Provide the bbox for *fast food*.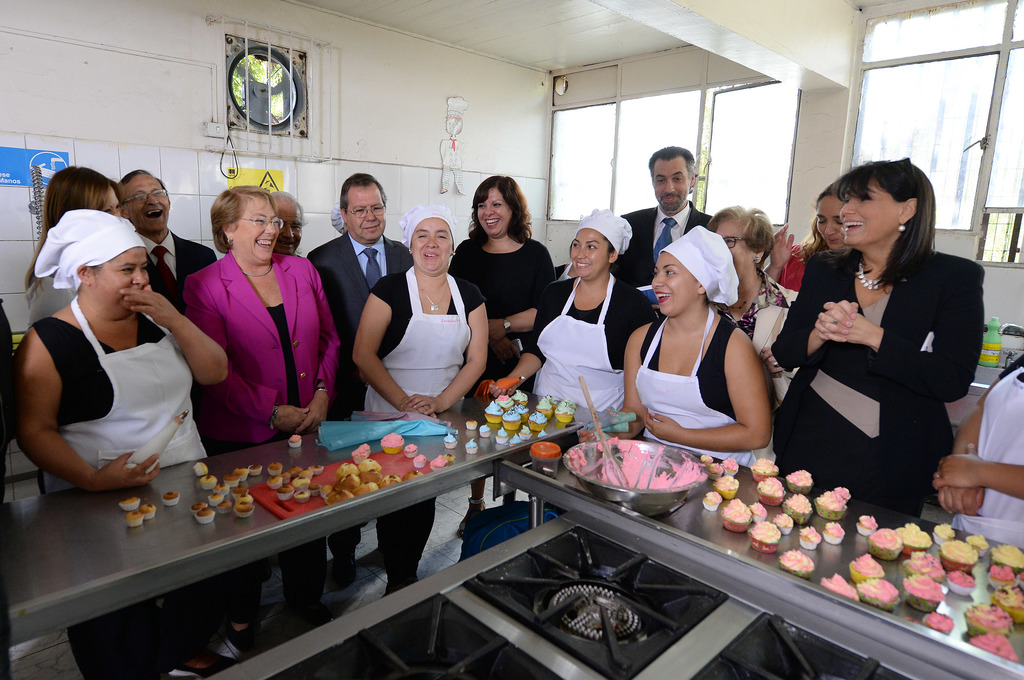
bbox=(815, 483, 849, 515).
